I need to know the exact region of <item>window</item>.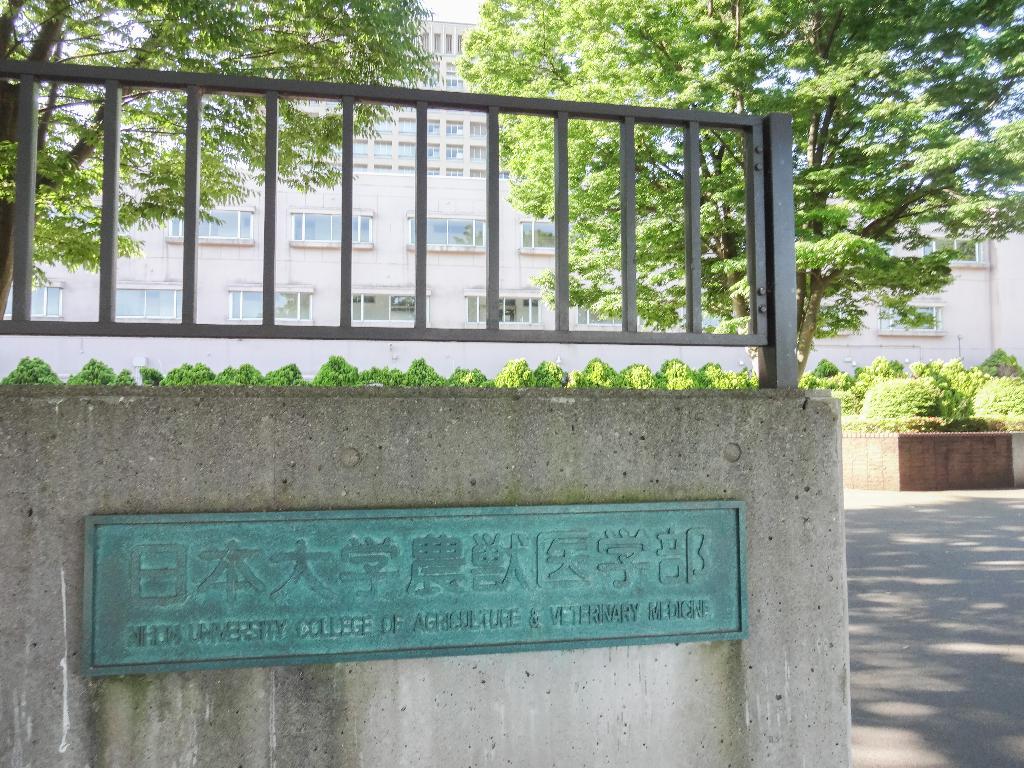
Region: <bbox>231, 287, 312, 324</bbox>.
